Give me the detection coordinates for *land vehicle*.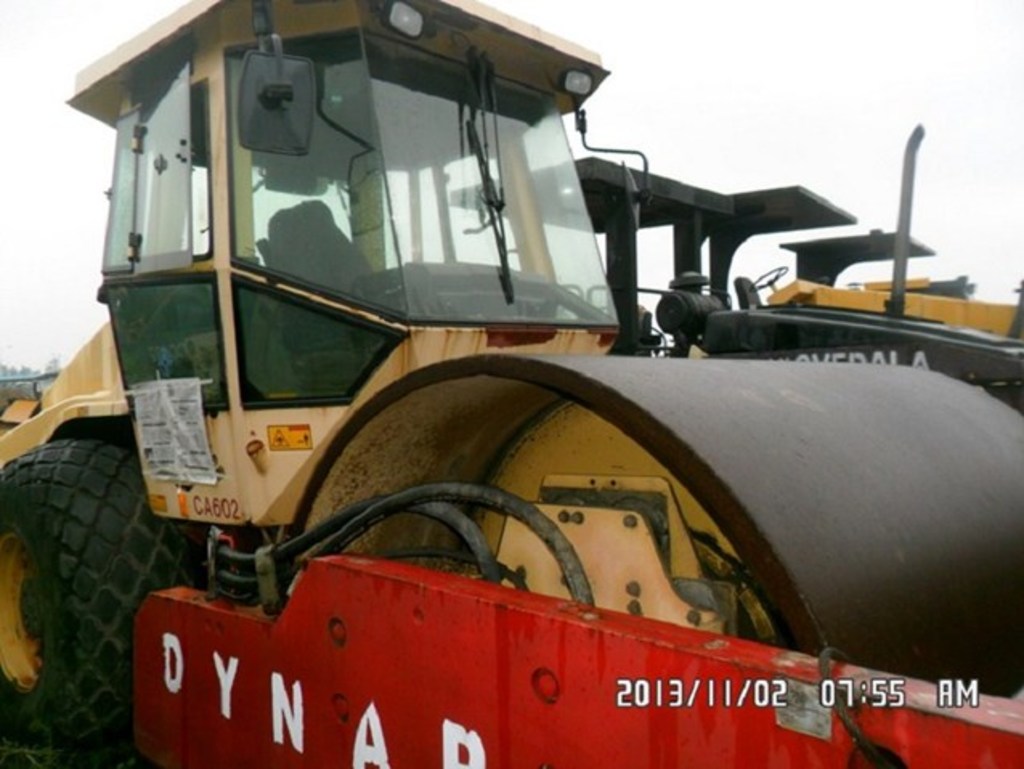
box=[0, 48, 1023, 734].
